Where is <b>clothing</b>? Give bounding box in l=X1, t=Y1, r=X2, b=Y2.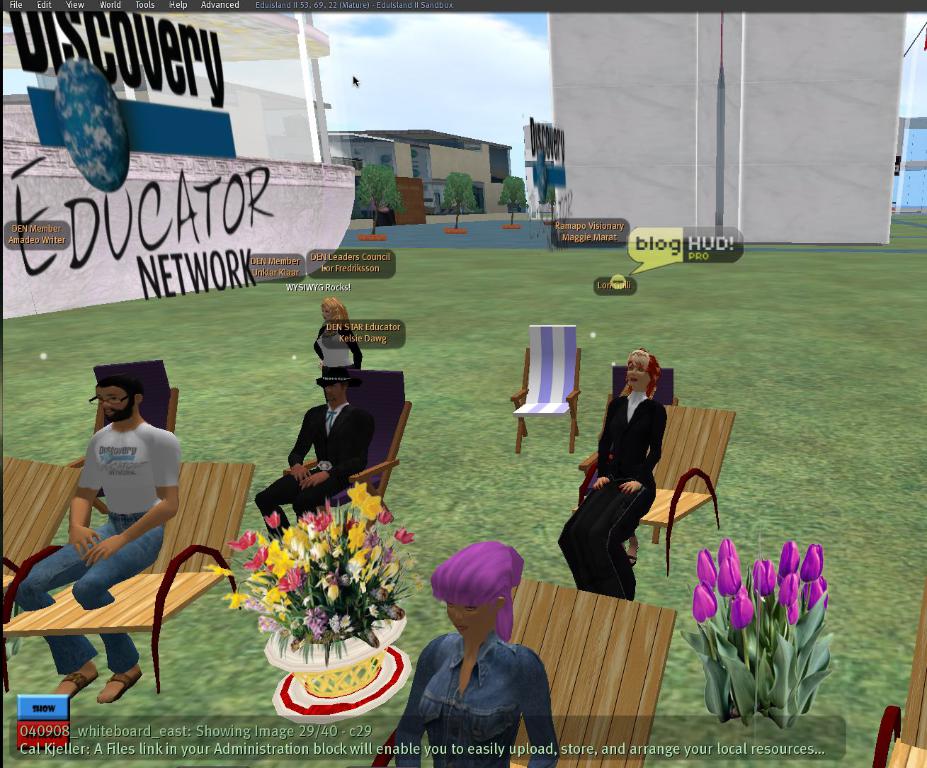
l=402, t=617, r=568, b=758.
